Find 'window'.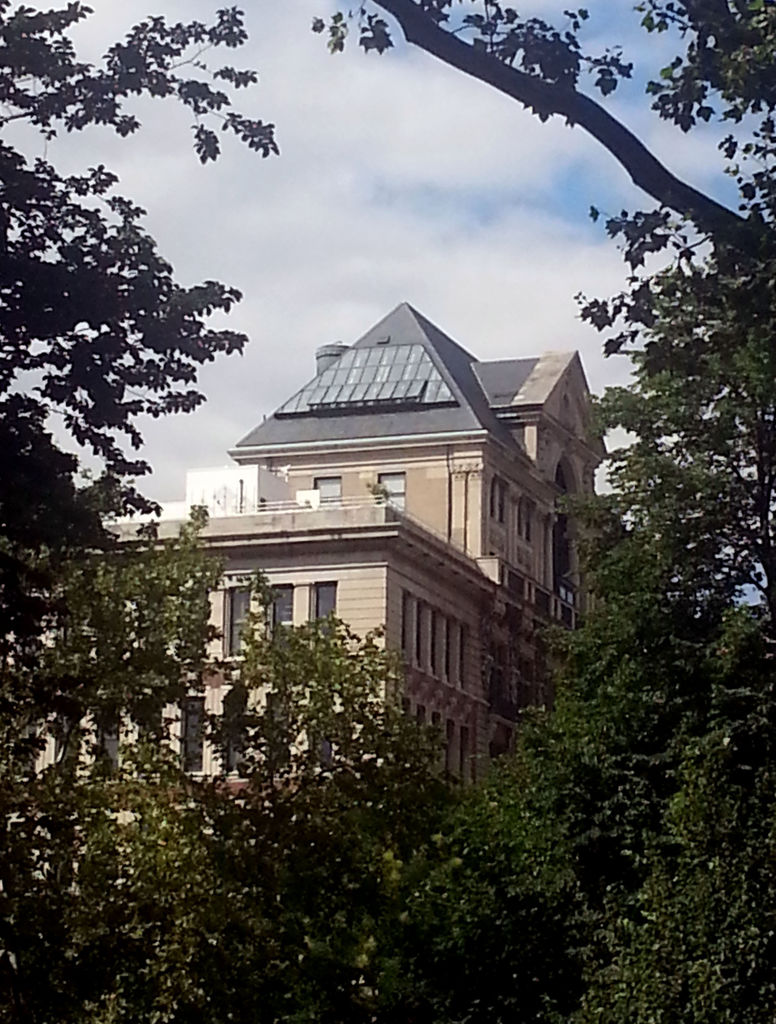
179, 700, 202, 774.
